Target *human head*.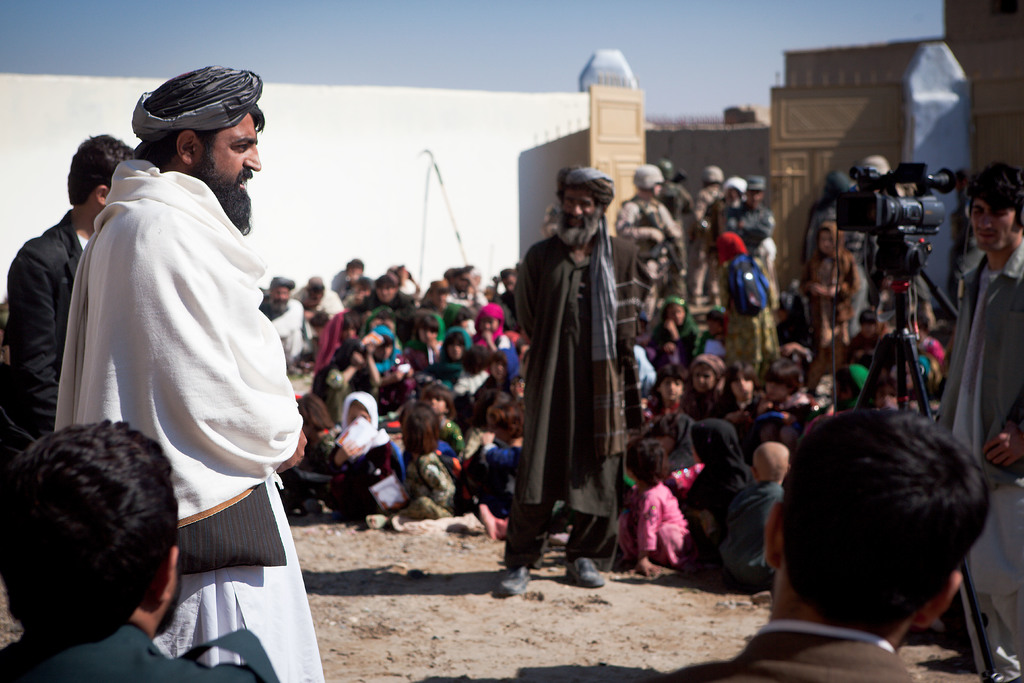
Target region: [342, 255, 364, 279].
